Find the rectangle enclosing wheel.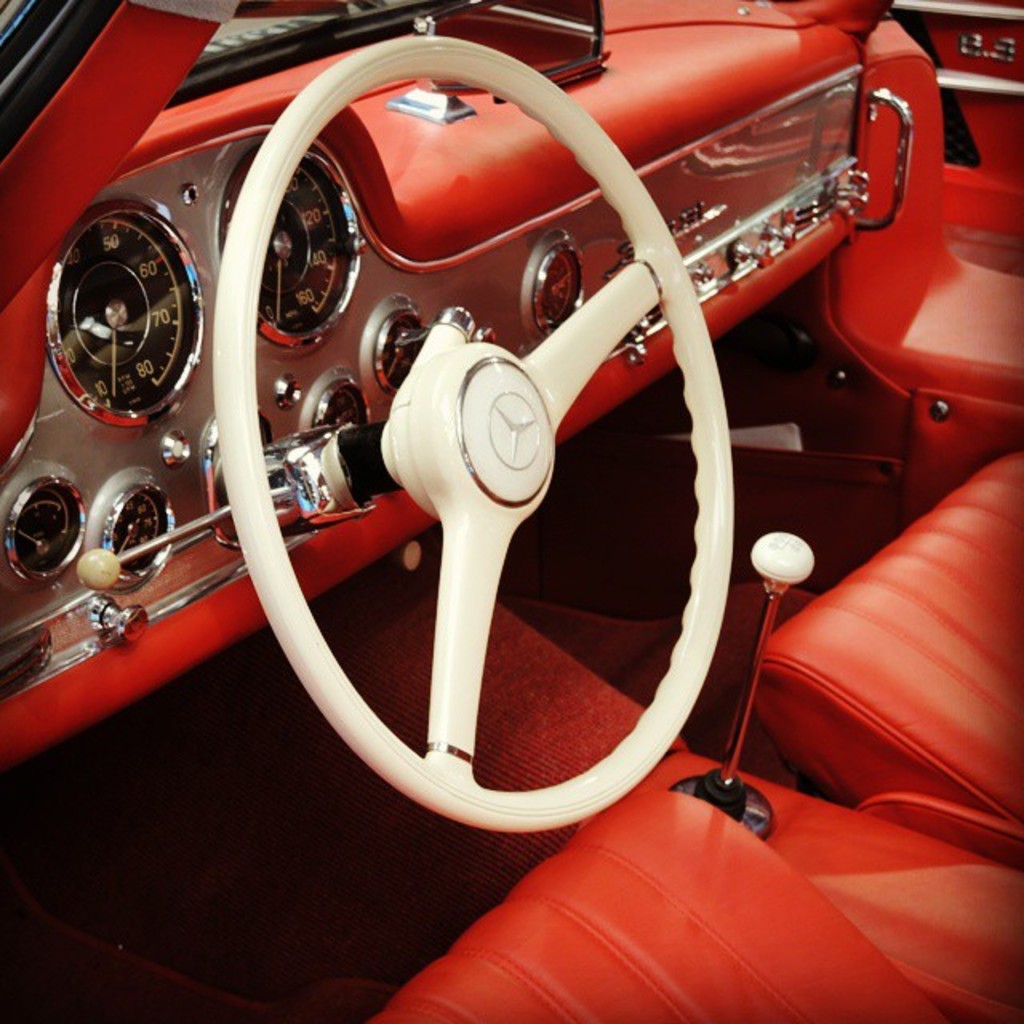
l=266, t=200, r=770, b=843.
